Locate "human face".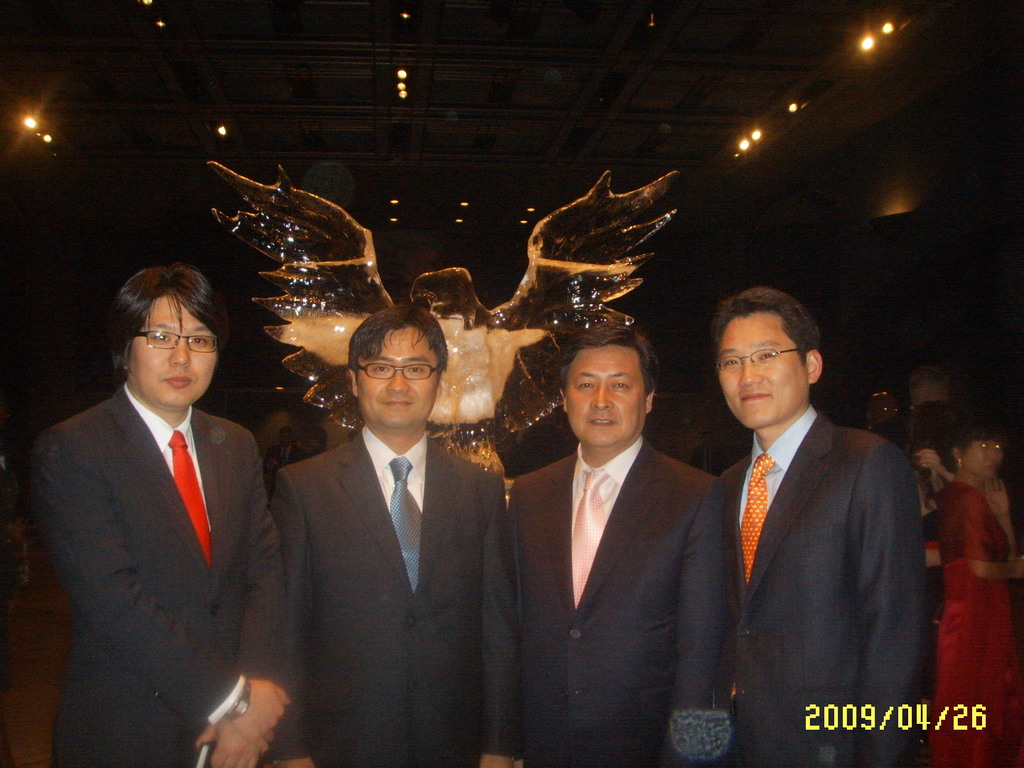
Bounding box: 133:292:218:408.
